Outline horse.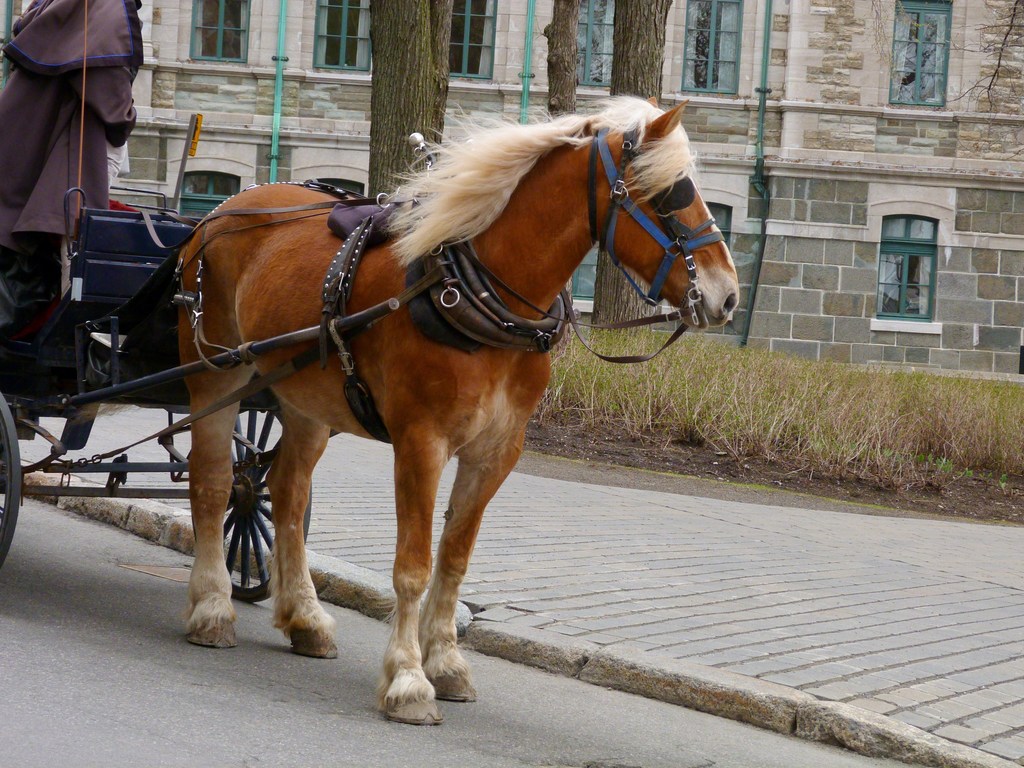
Outline: (181,92,740,730).
